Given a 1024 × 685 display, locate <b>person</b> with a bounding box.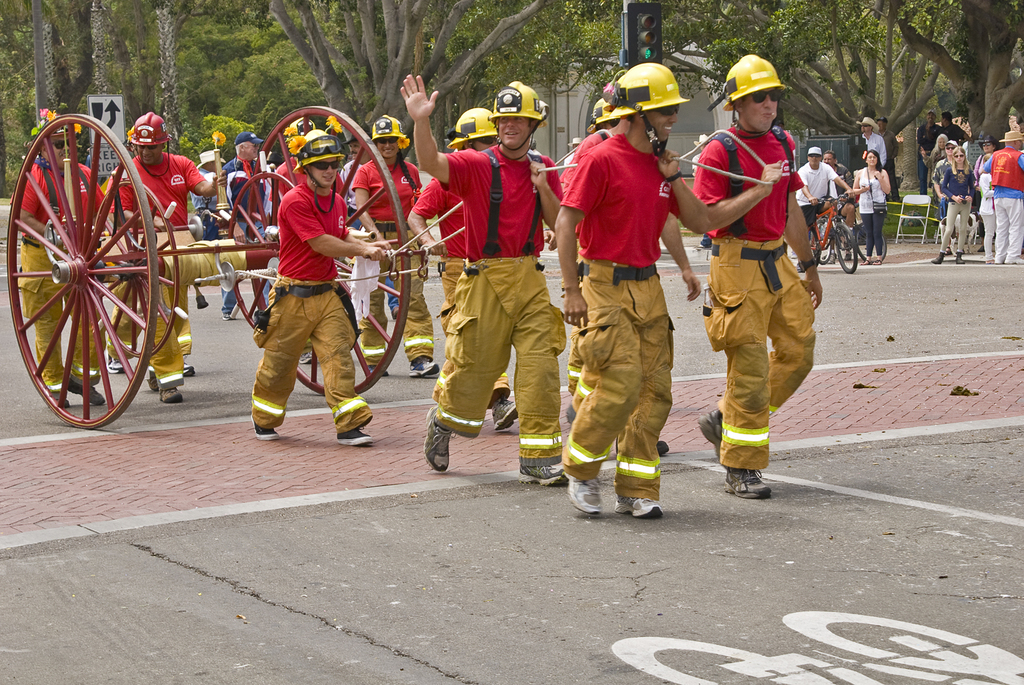
Located: 227,139,274,248.
